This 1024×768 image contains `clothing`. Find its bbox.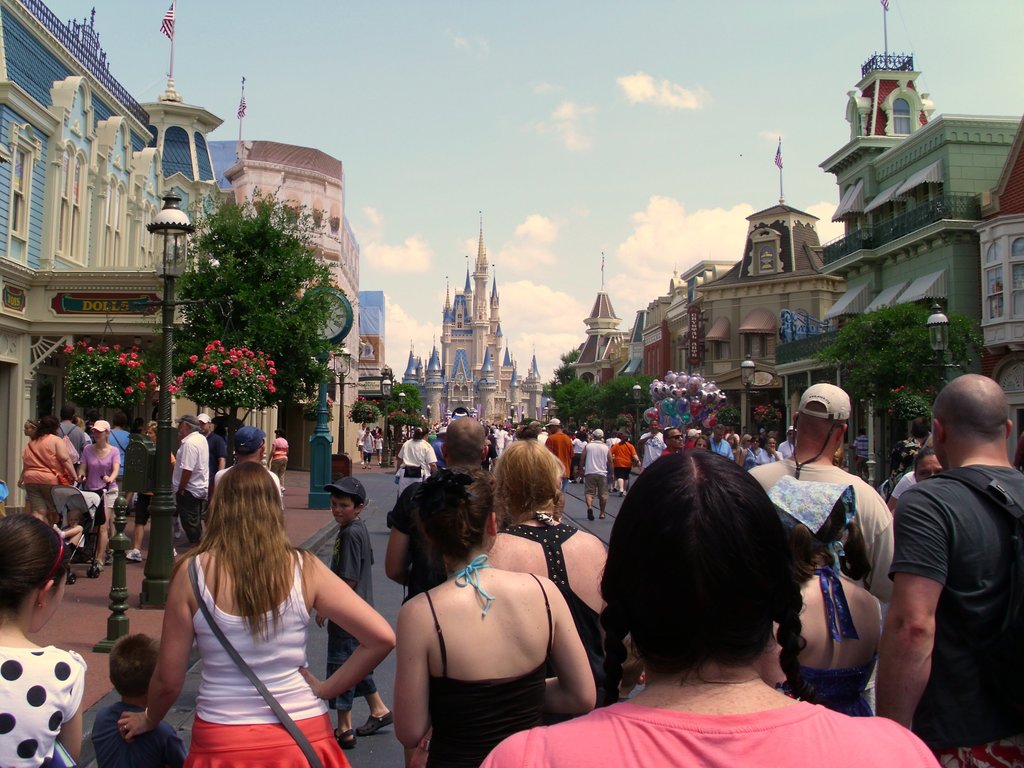
(x1=640, y1=431, x2=663, y2=465).
